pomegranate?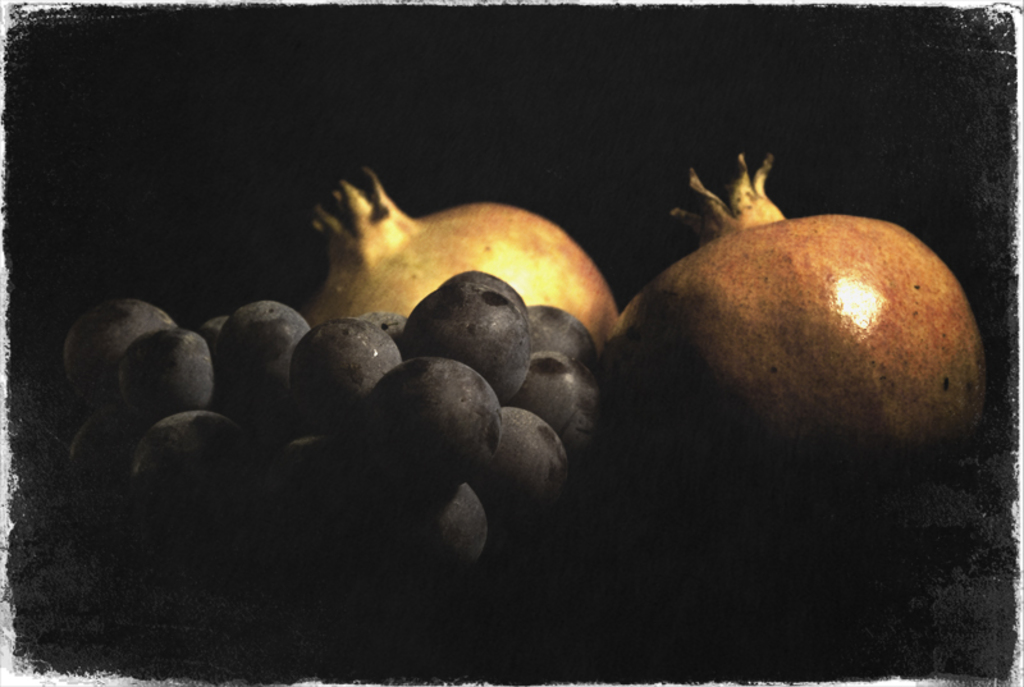
bbox(600, 146, 988, 499)
